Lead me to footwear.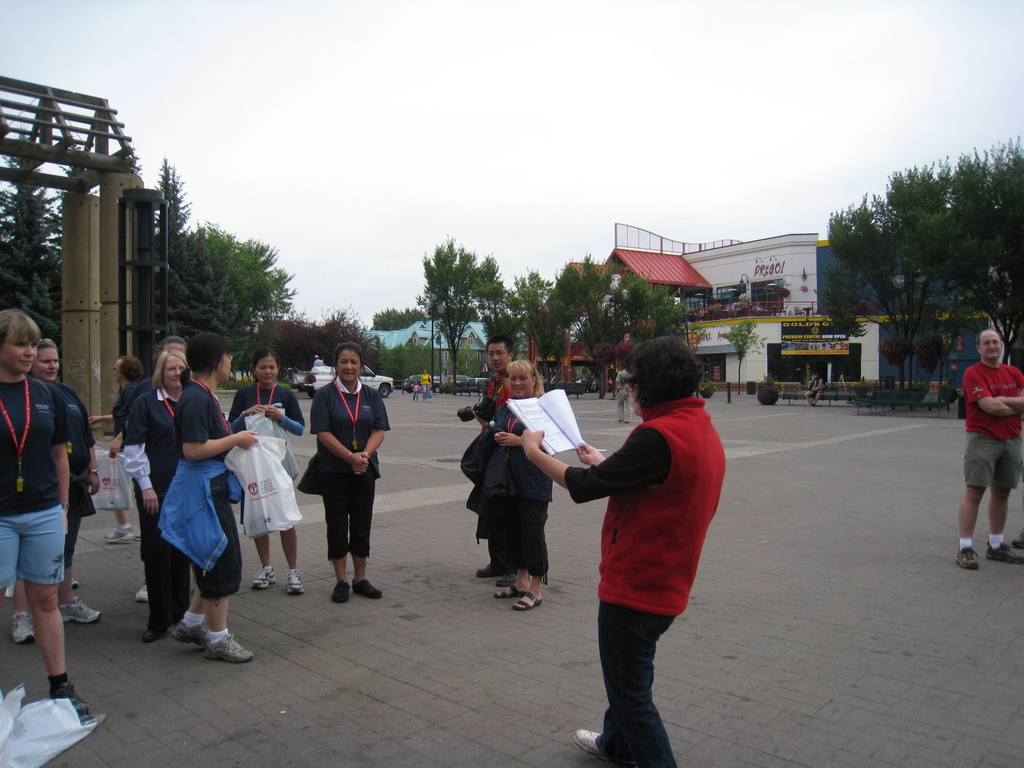
Lead to Rect(172, 620, 206, 646).
